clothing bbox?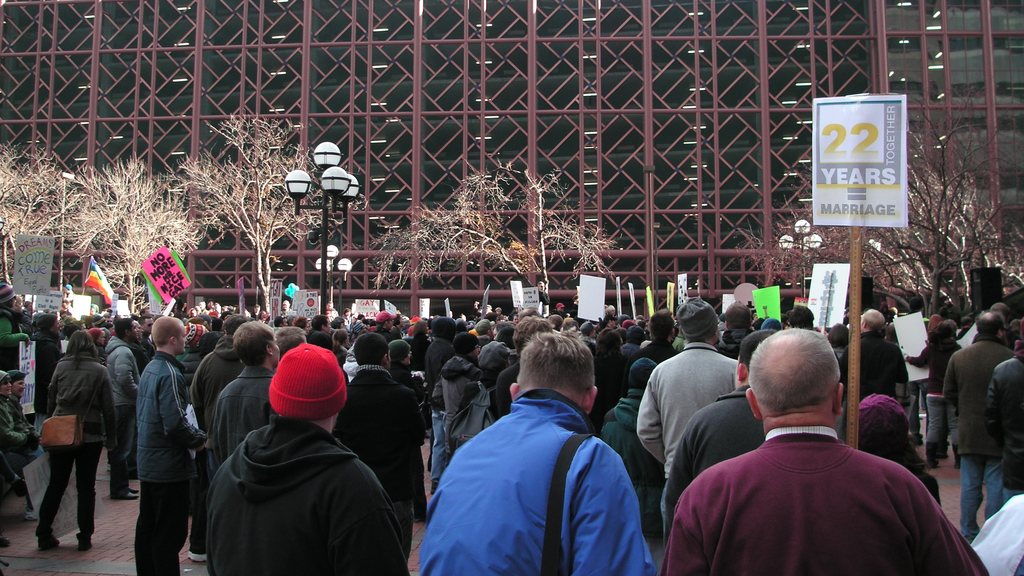
655, 422, 986, 575
